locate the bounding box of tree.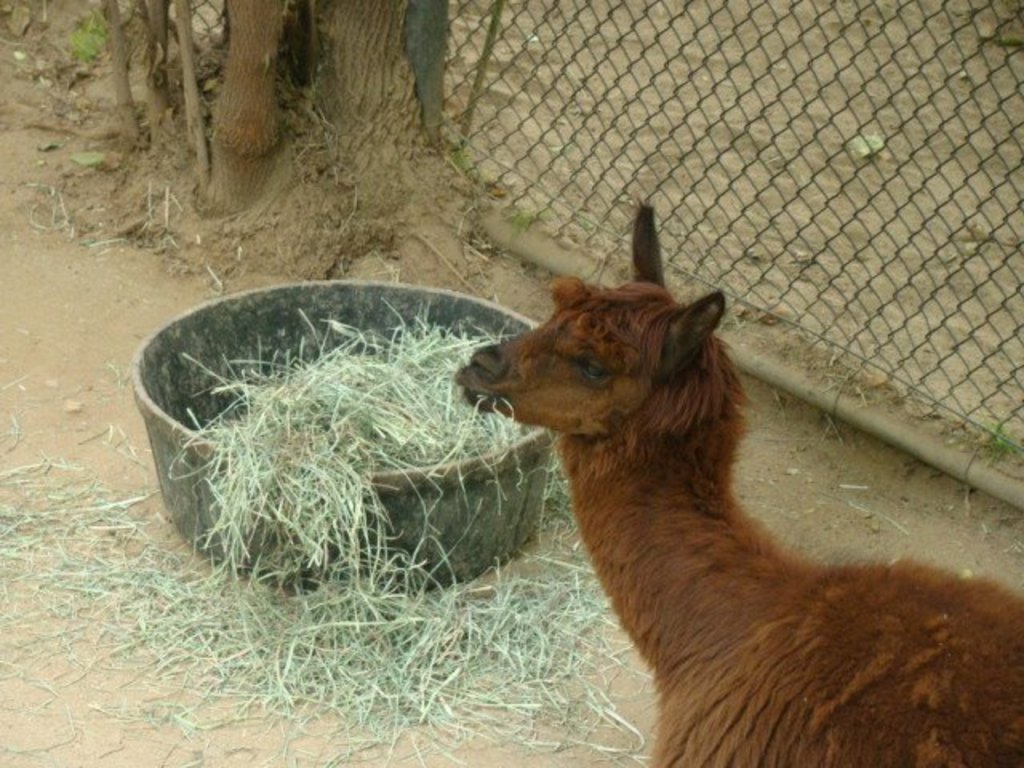
Bounding box: <box>34,2,506,278</box>.
